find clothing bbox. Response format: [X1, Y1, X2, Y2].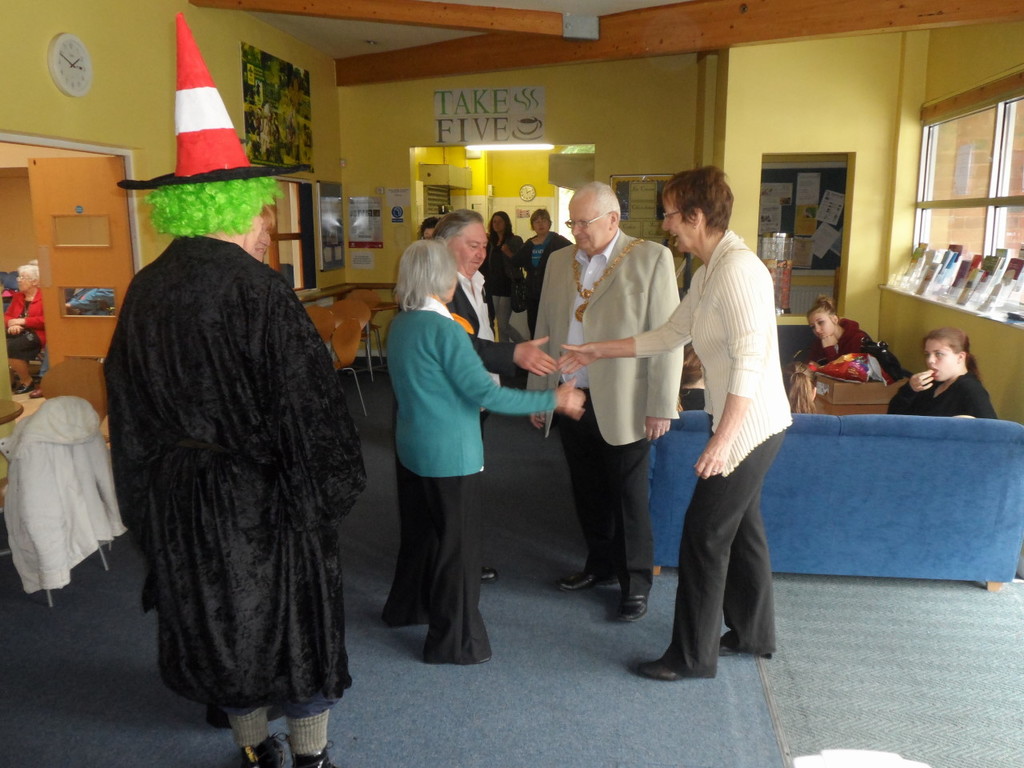
[634, 233, 795, 678].
